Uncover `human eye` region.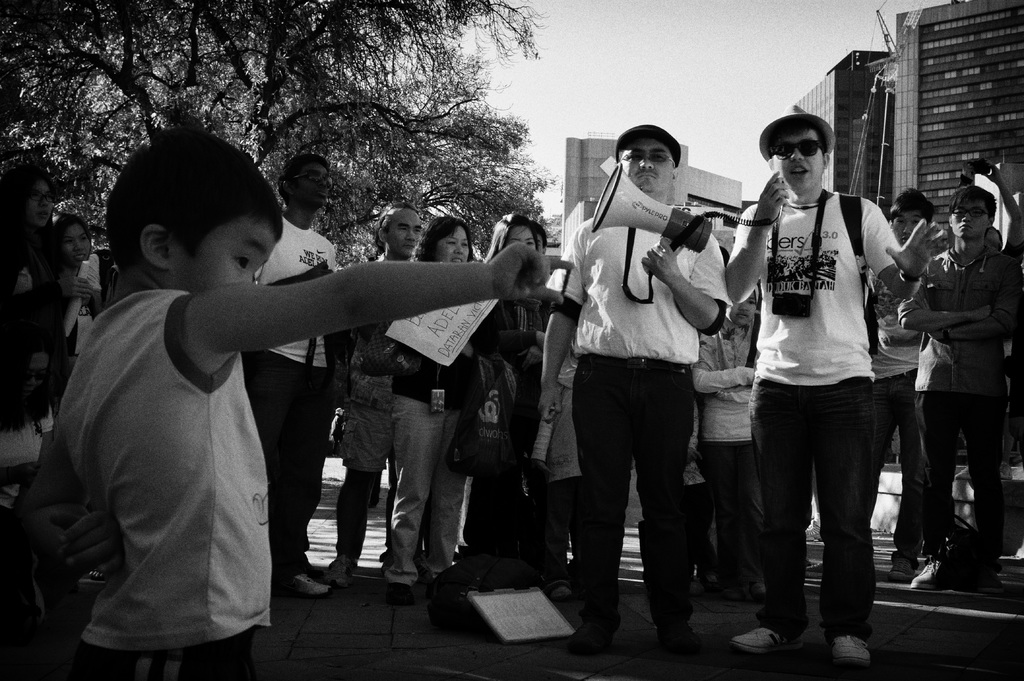
Uncovered: {"left": 62, "top": 238, "right": 74, "bottom": 244}.
